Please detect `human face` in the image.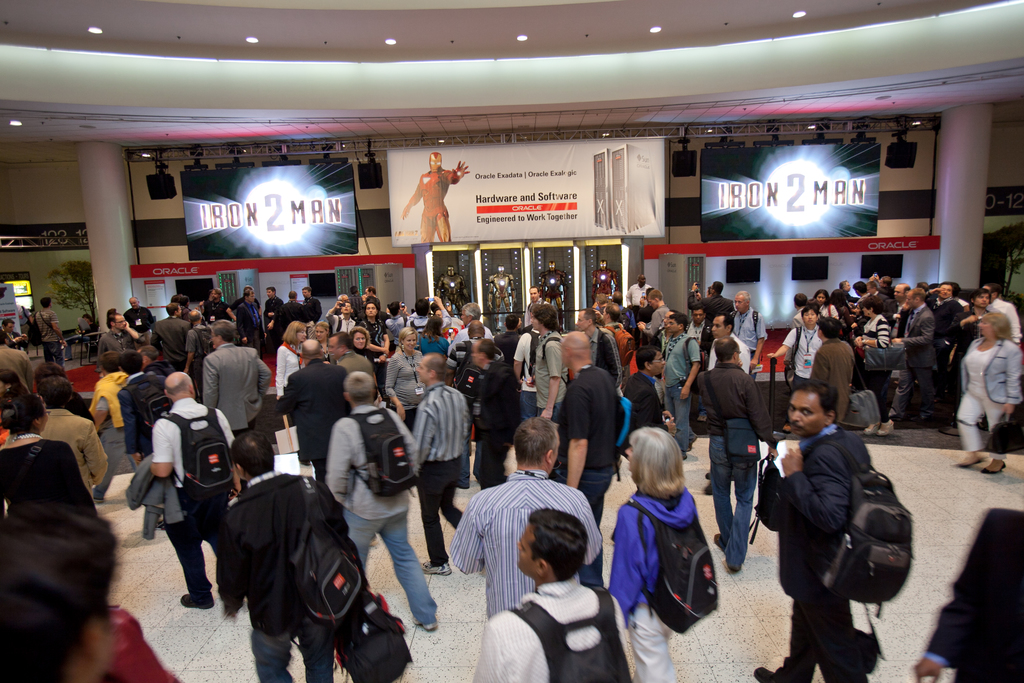
692/308/702/324.
